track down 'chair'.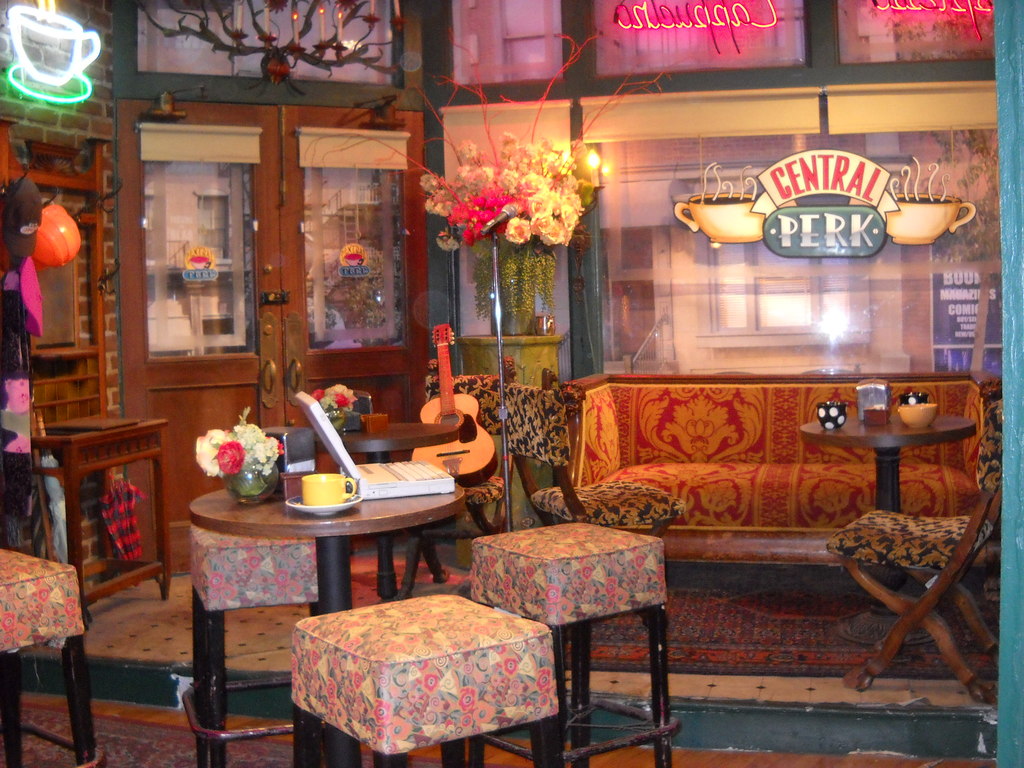
Tracked to <box>394,360,518,598</box>.
